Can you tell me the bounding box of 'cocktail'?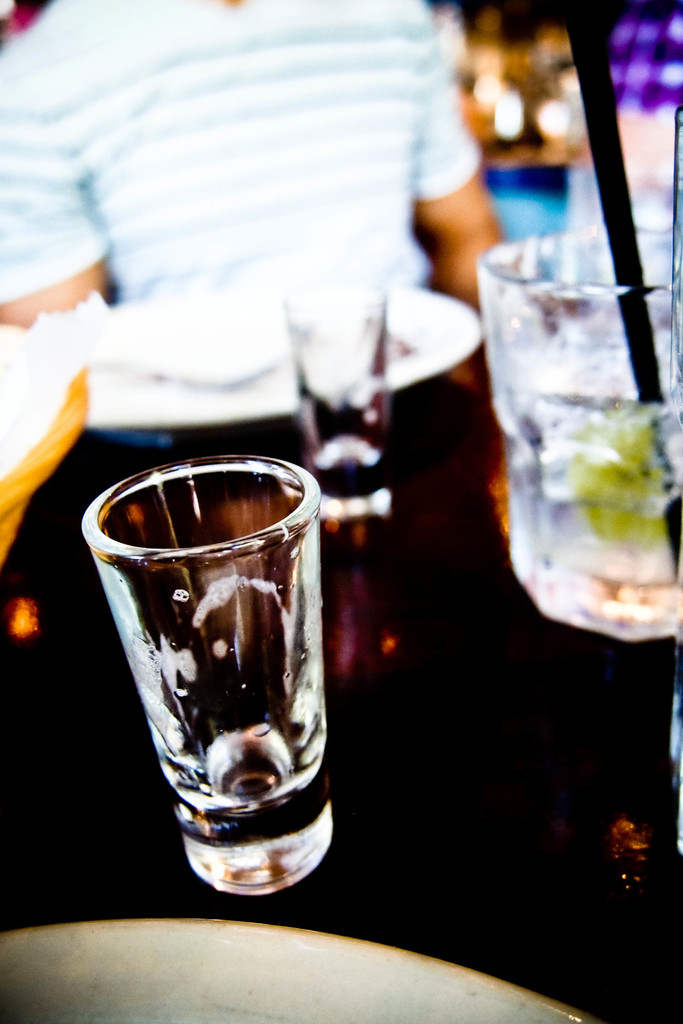
bbox(477, 10, 682, 643).
